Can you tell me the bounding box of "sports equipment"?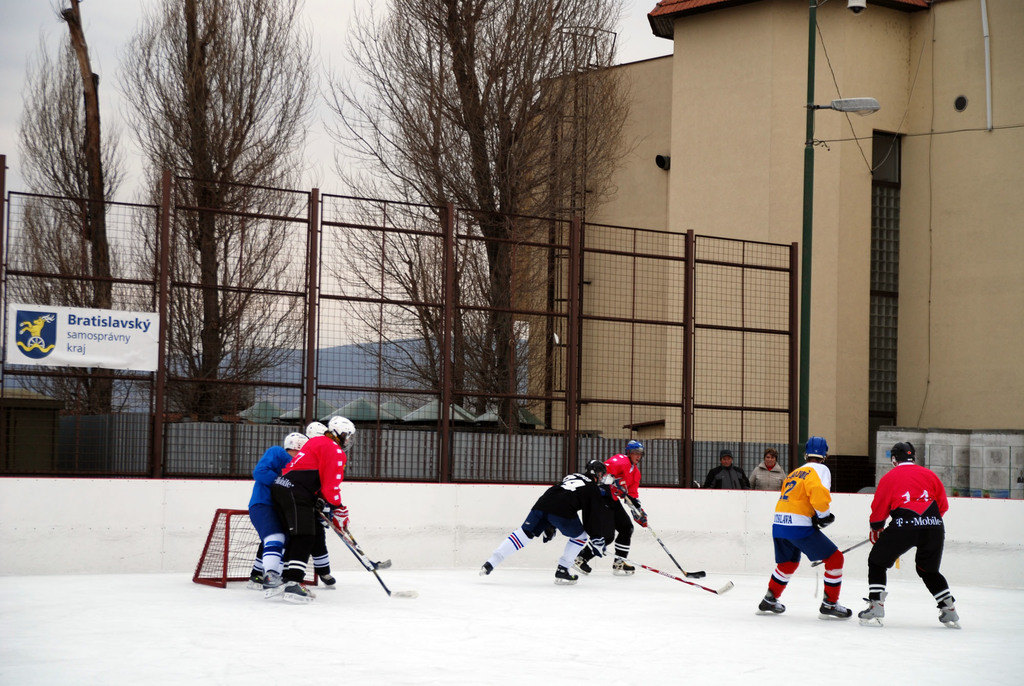
{"left": 305, "top": 422, "right": 330, "bottom": 440}.
